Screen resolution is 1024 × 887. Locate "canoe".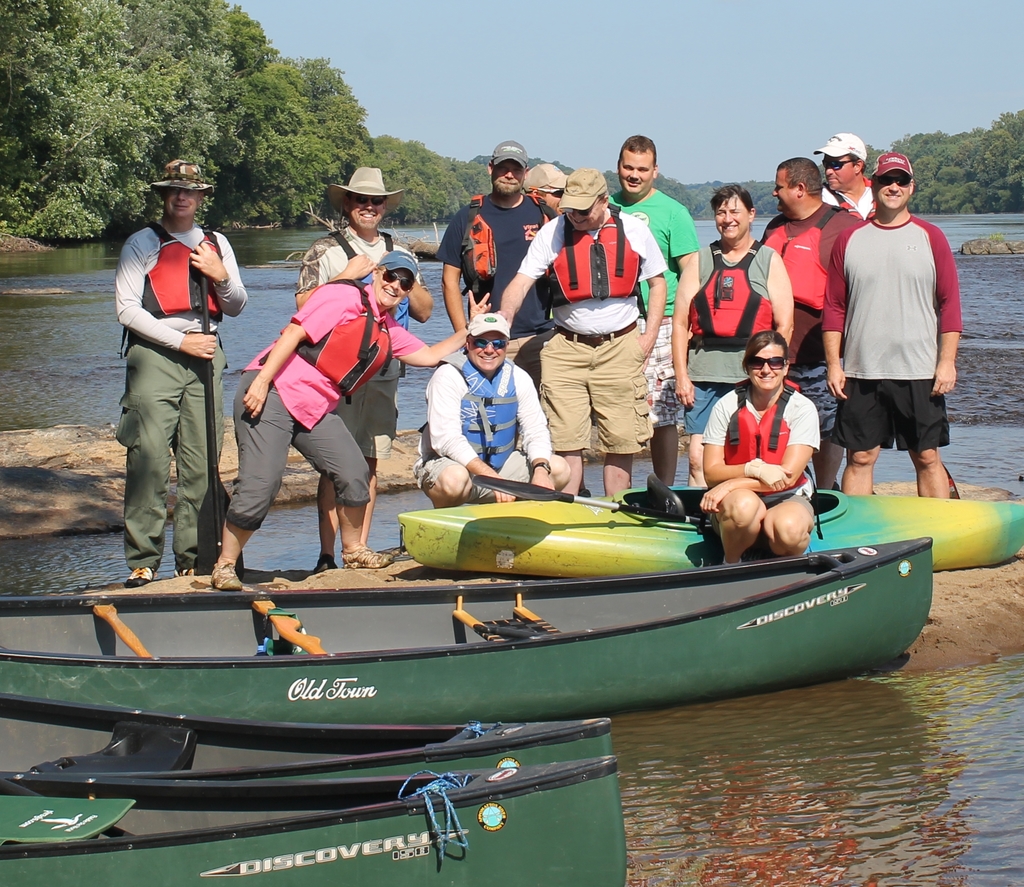
(left=0, top=532, right=931, bottom=719).
